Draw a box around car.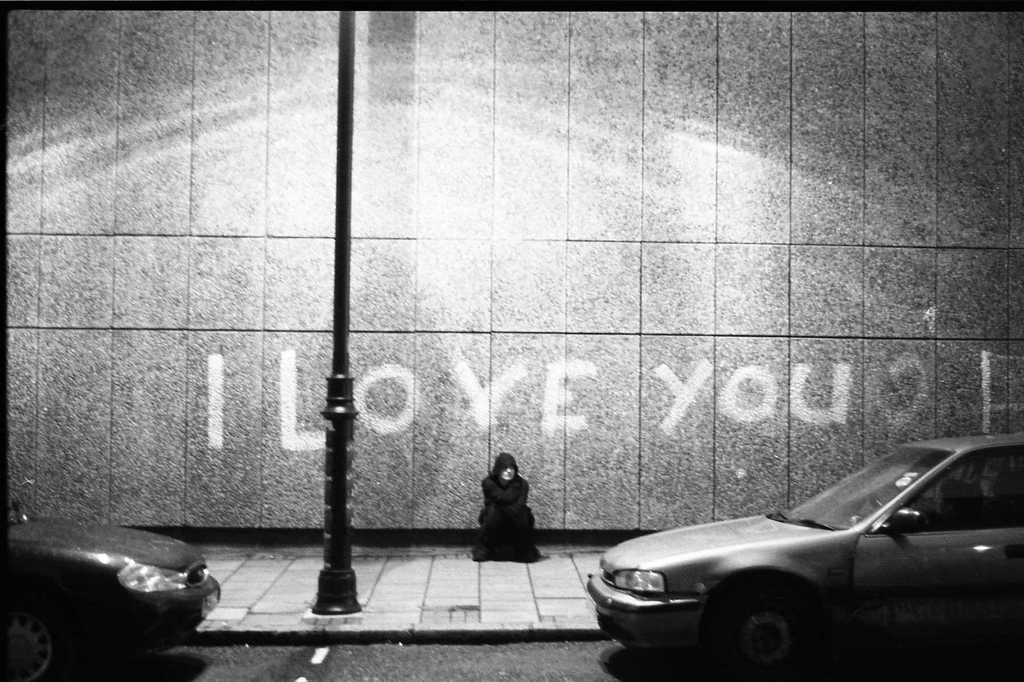
[left=579, top=446, right=1005, bottom=668].
